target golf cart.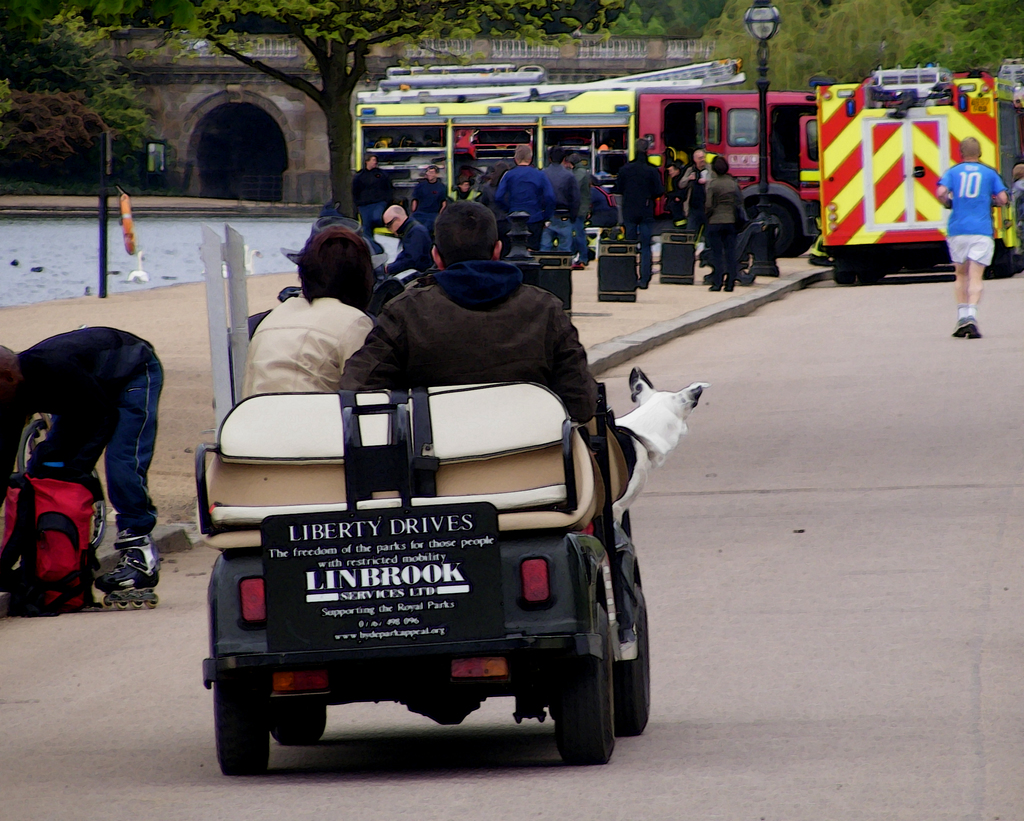
Target region: 193, 382, 652, 777.
